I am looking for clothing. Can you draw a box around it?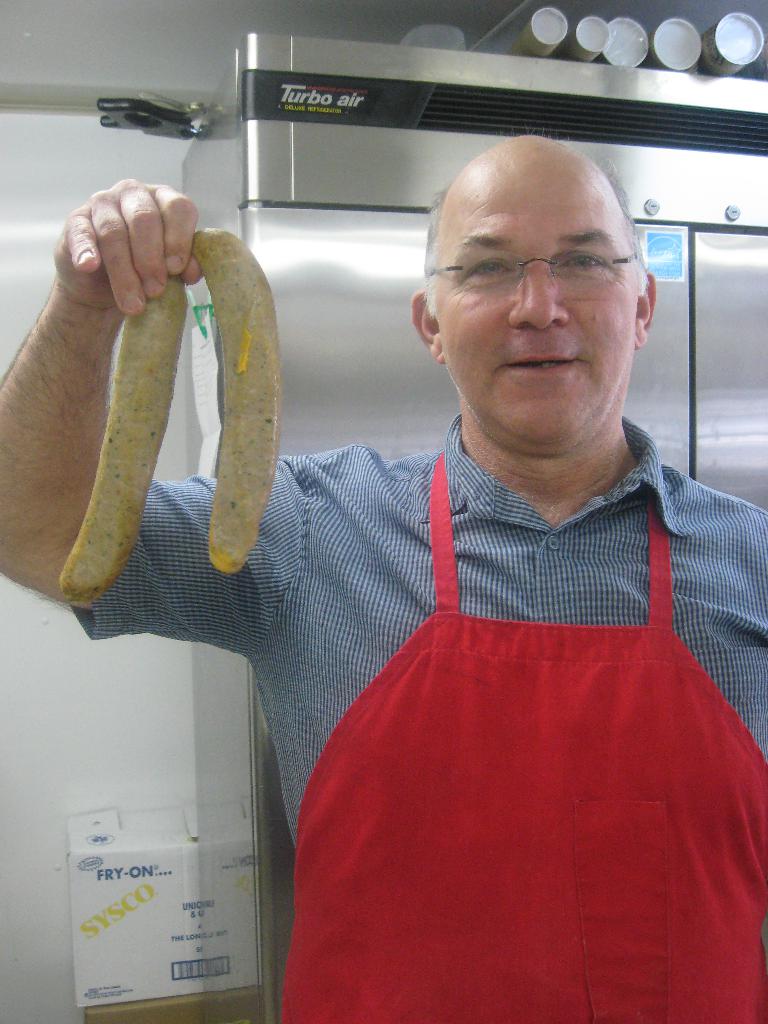
Sure, the bounding box is <bbox>252, 450, 766, 917</bbox>.
